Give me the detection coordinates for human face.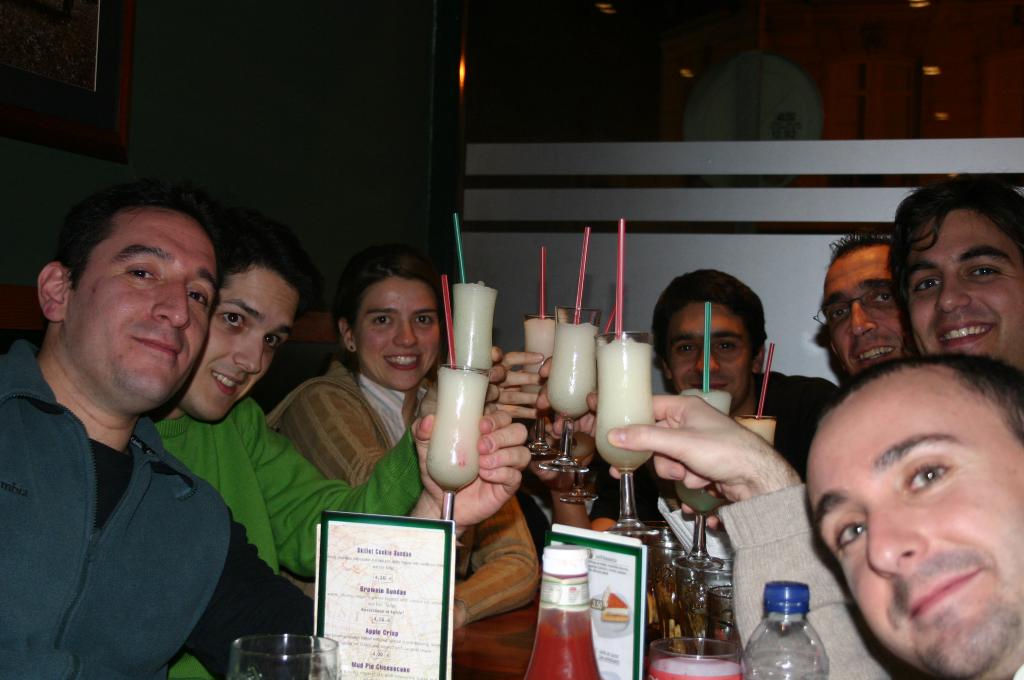
180/261/296/423.
